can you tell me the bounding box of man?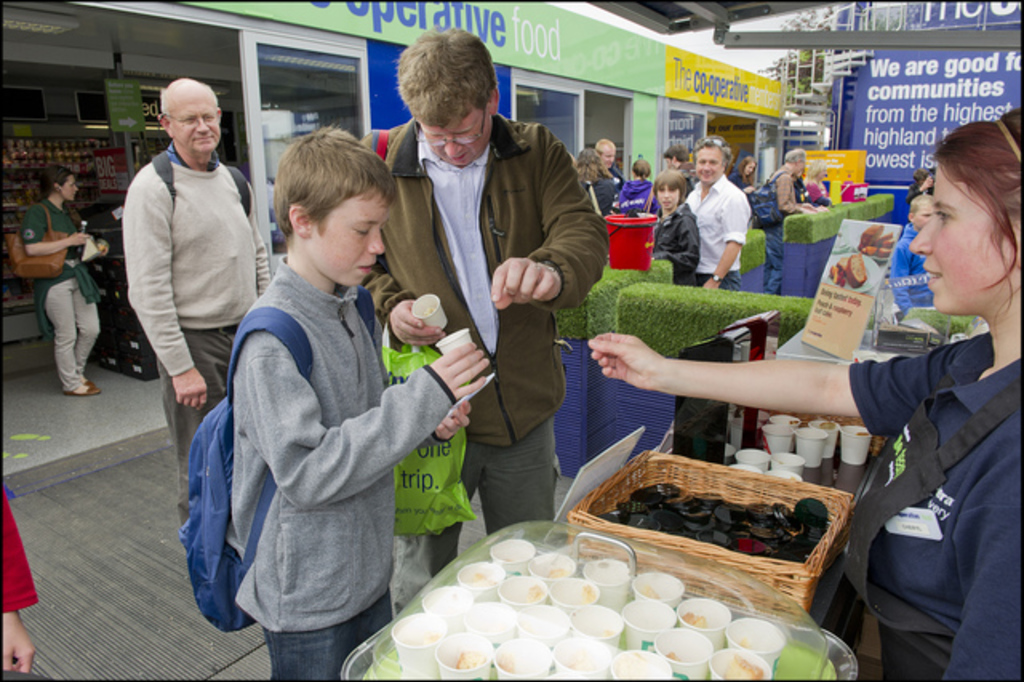
pyautogui.locateOnScreen(760, 146, 819, 291).
